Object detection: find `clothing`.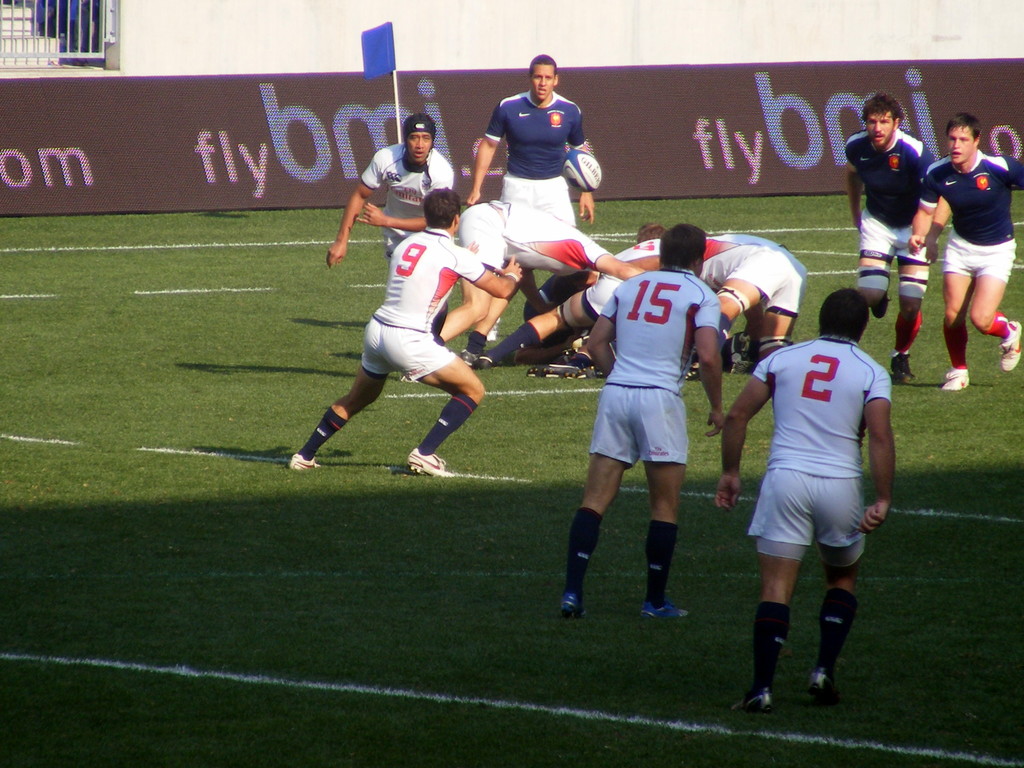
rect(911, 154, 1023, 285).
